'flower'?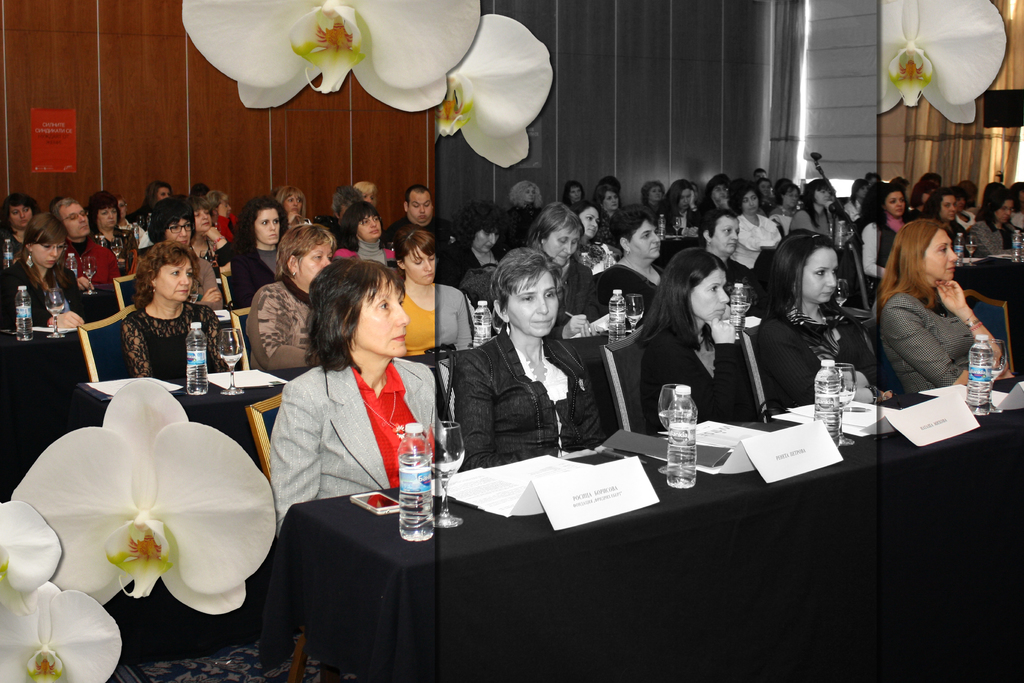
[left=880, top=0, right=1011, bottom=126]
